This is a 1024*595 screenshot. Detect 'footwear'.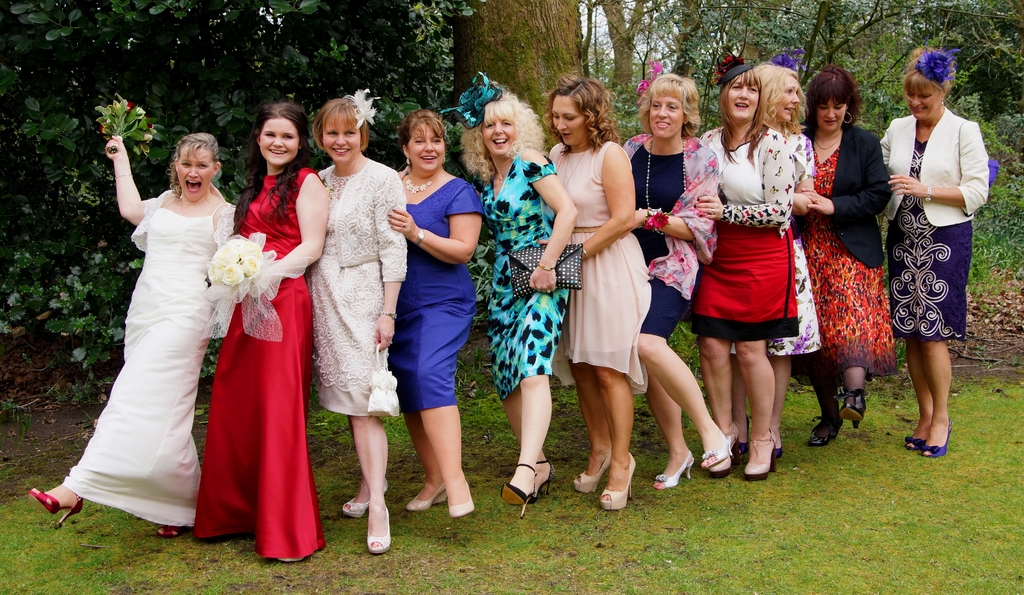
select_region(533, 461, 552, 502).
